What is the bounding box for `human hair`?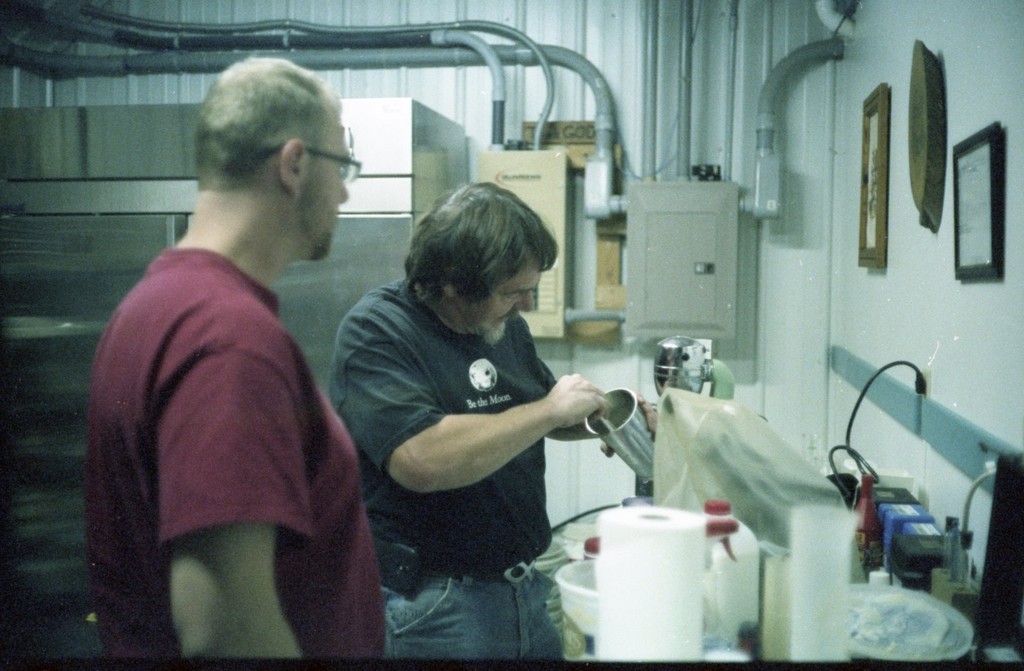
404:179:559:308.
